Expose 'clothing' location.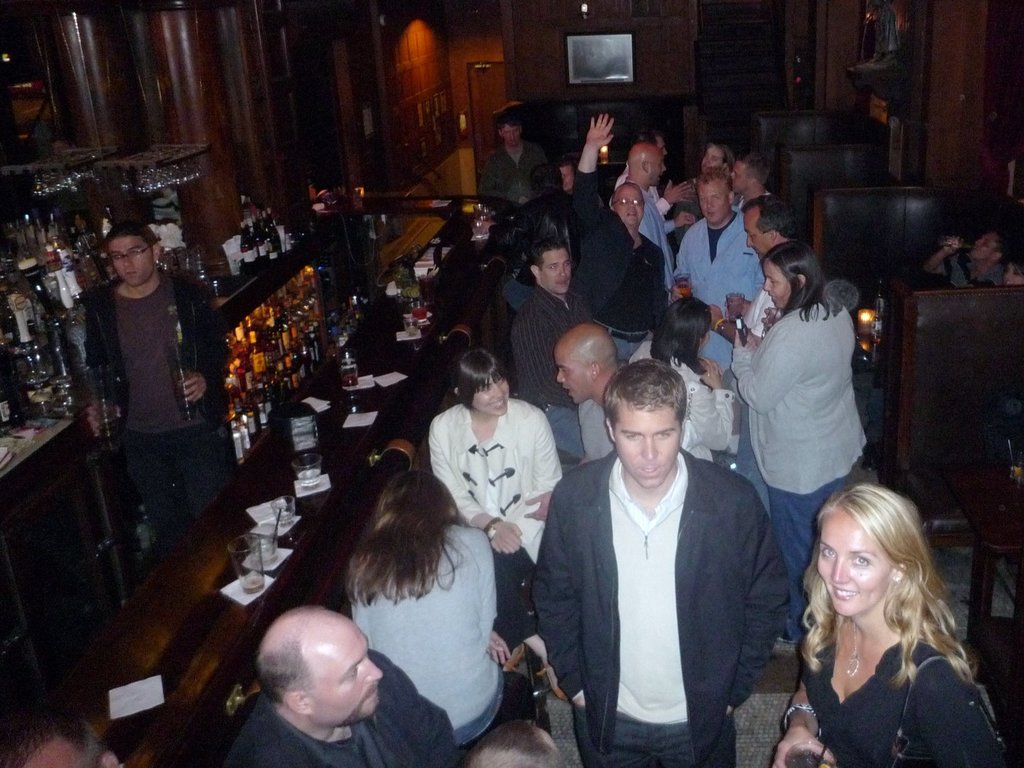
Exposed at <bbox>629, 176, 676, 291</bbox>.
